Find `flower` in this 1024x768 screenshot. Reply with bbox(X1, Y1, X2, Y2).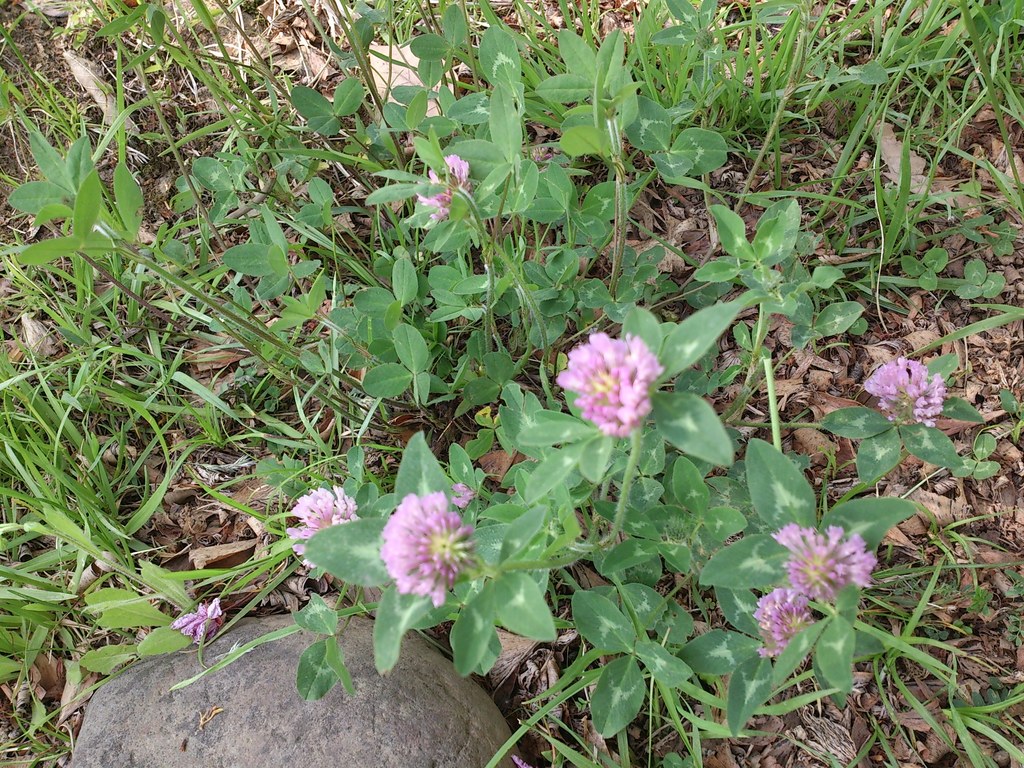
bbox(862, 351, 954, 430).
